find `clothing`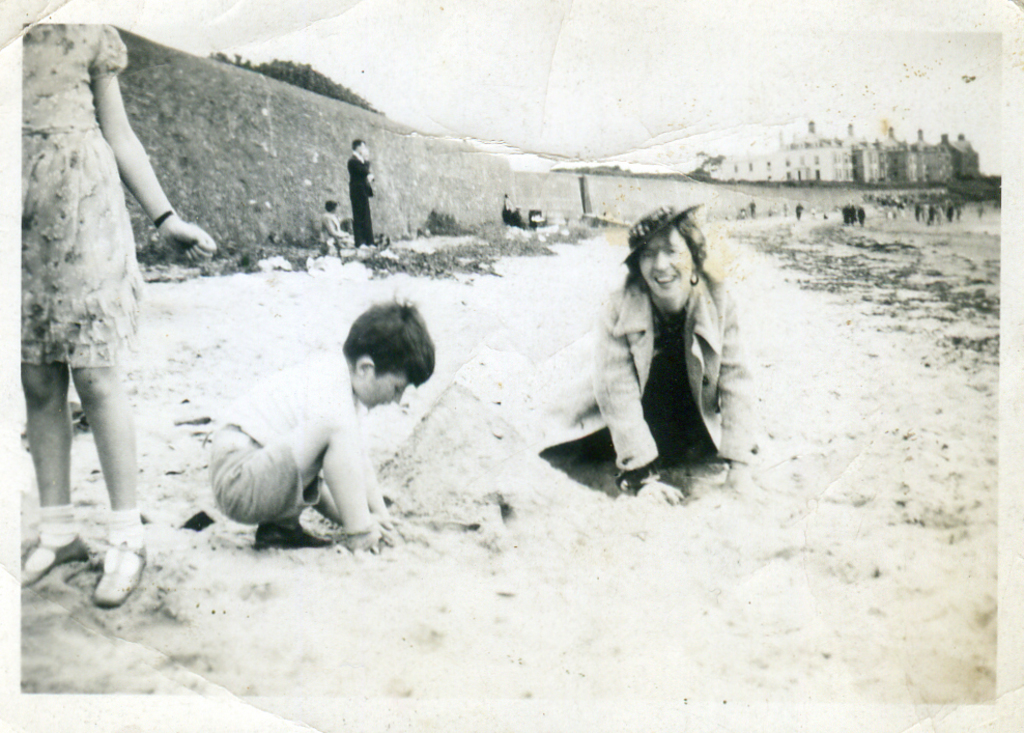
(791, 205, 804, 217)
